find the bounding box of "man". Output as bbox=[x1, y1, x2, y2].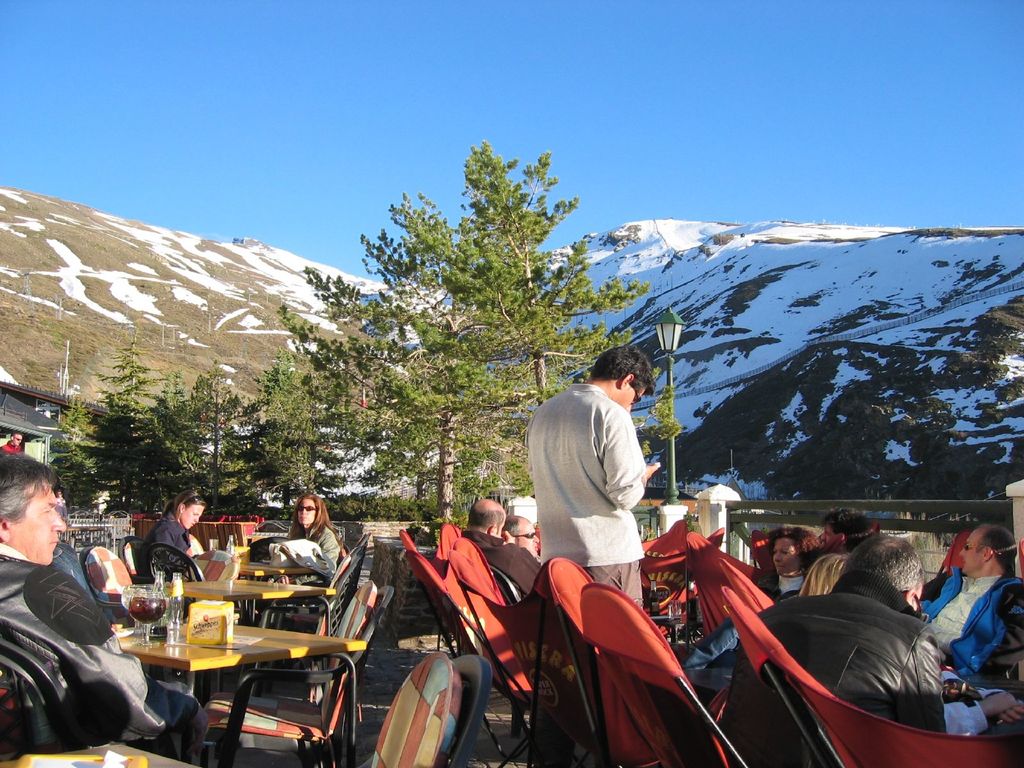
bbox=[0, 431, 31, 455].
